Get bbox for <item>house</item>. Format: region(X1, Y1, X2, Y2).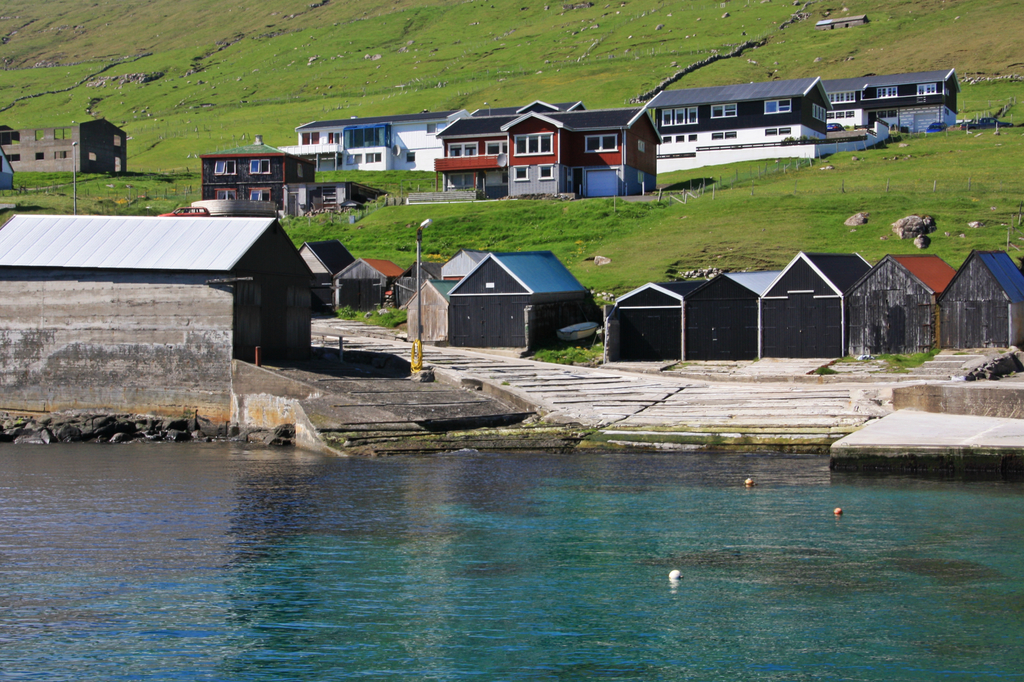
region(758, 249, 863, 347).
